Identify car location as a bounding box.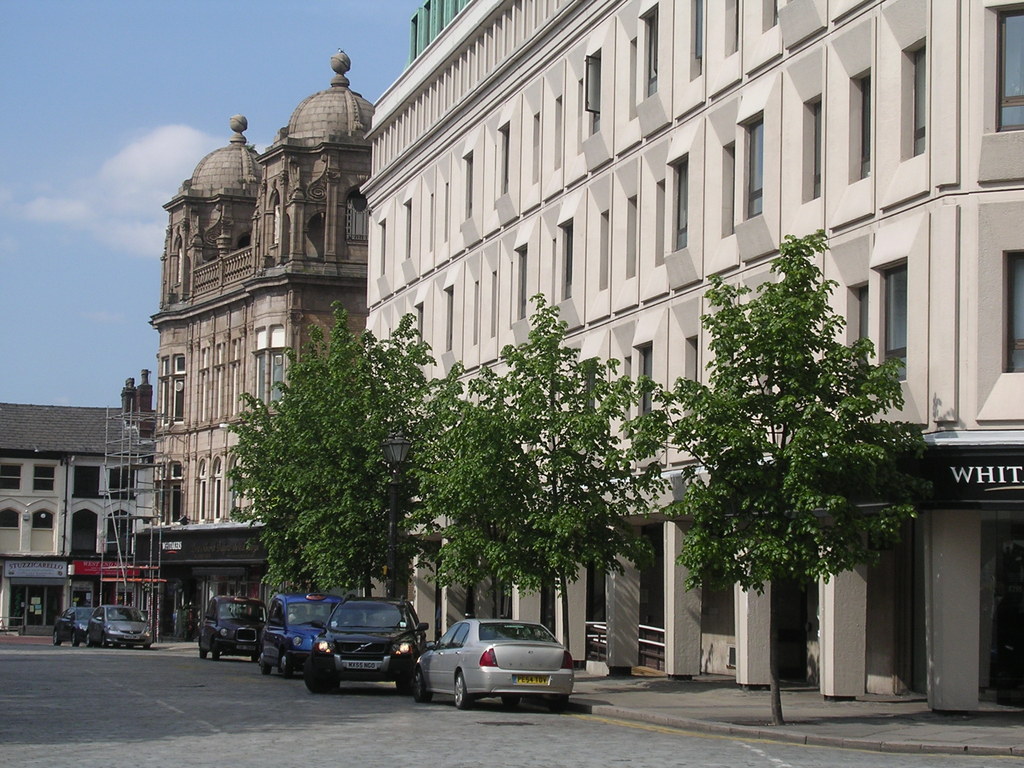
bbox(87, 602, 158, 647).
